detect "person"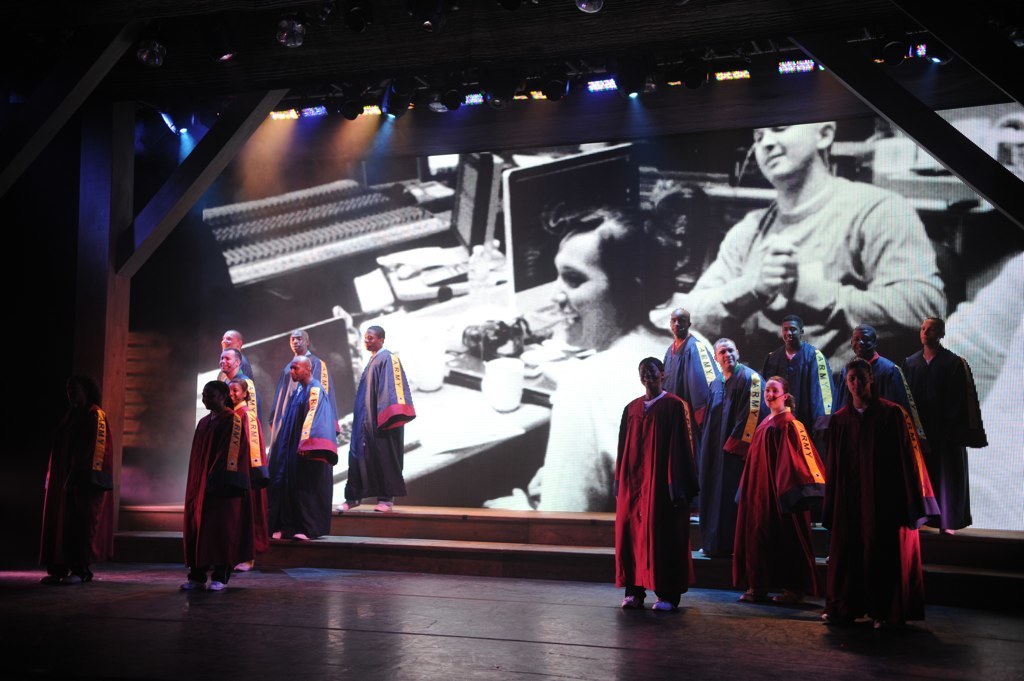
[x1=825, y1=358, x2=941, y2=633]
